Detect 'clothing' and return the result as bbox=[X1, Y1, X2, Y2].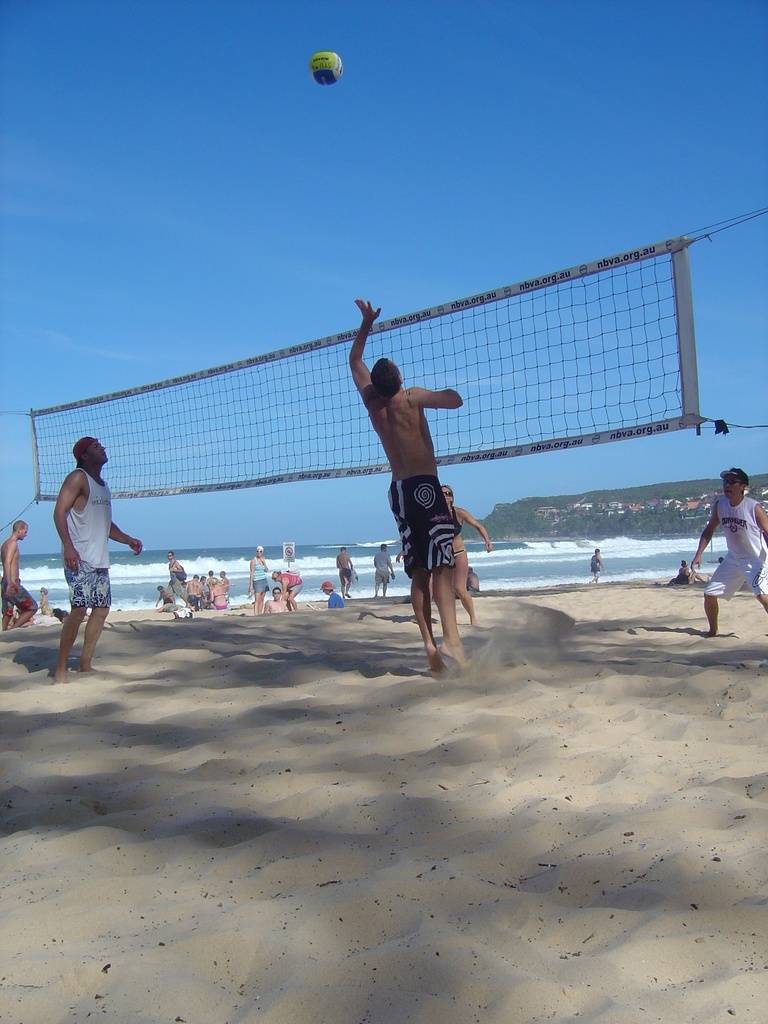
bbox=[338, 570, 353, 577].
